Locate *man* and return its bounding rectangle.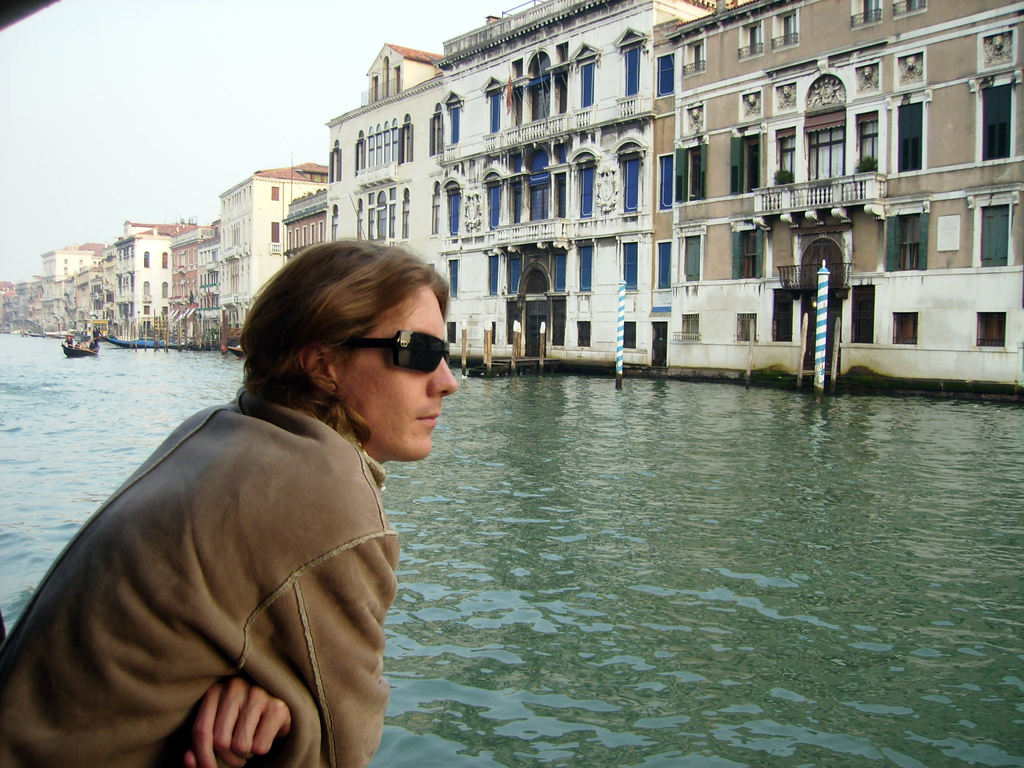
detection(43, 216, 459, 767).
